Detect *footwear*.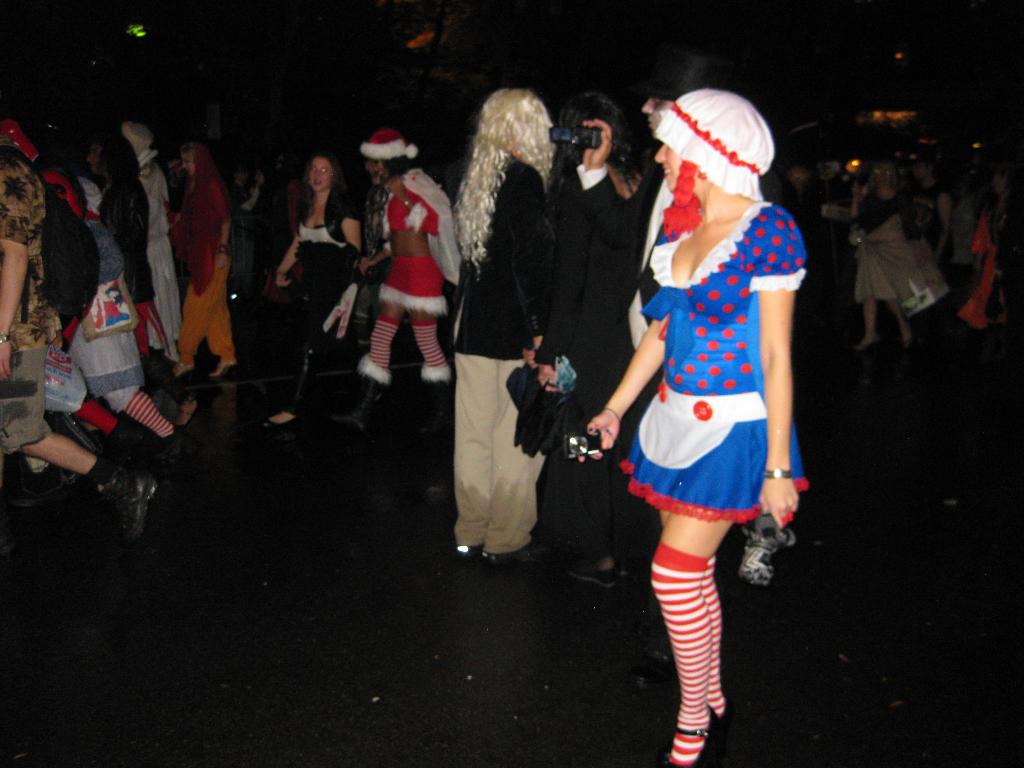
Detected at BBox(659, 716, 717, 767).
